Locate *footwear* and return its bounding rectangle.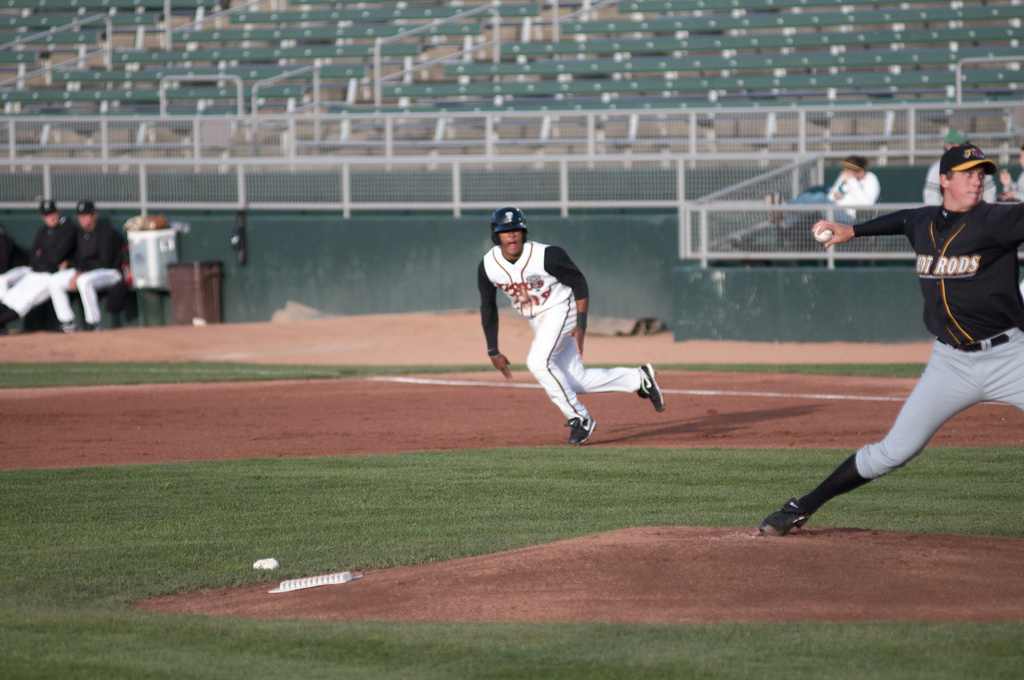
pyautogui.locateOnScreen(630, 360, 668, 411).
